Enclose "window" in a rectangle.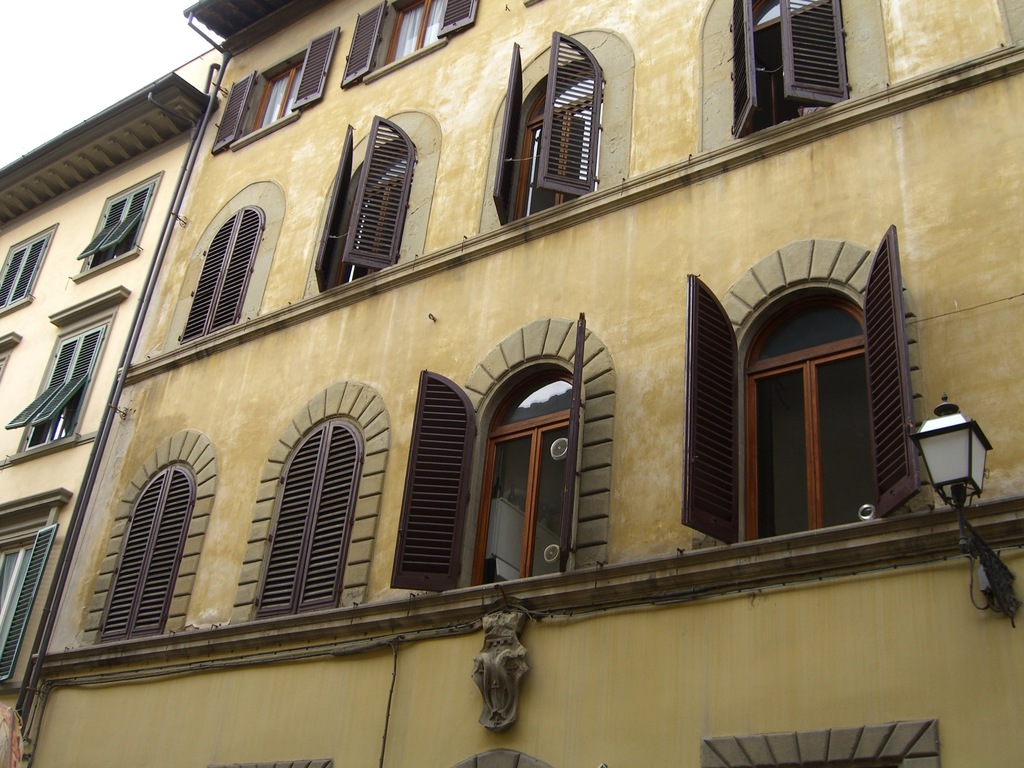
0:488:72:682.
